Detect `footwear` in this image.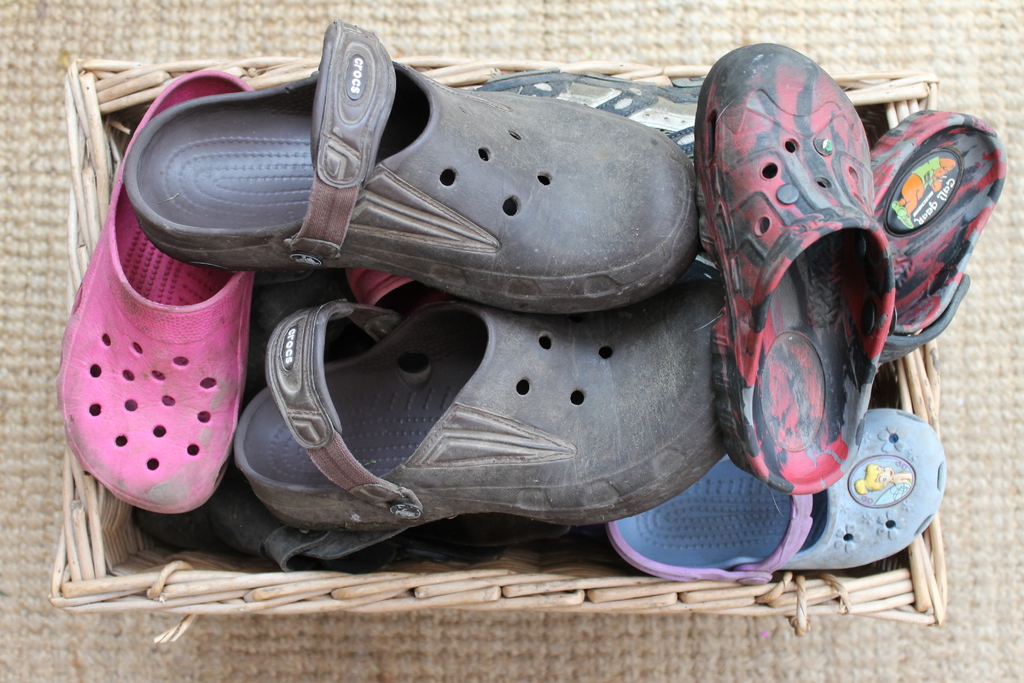
Detection: x1=124 y1=19 x2=705 y2=320.
